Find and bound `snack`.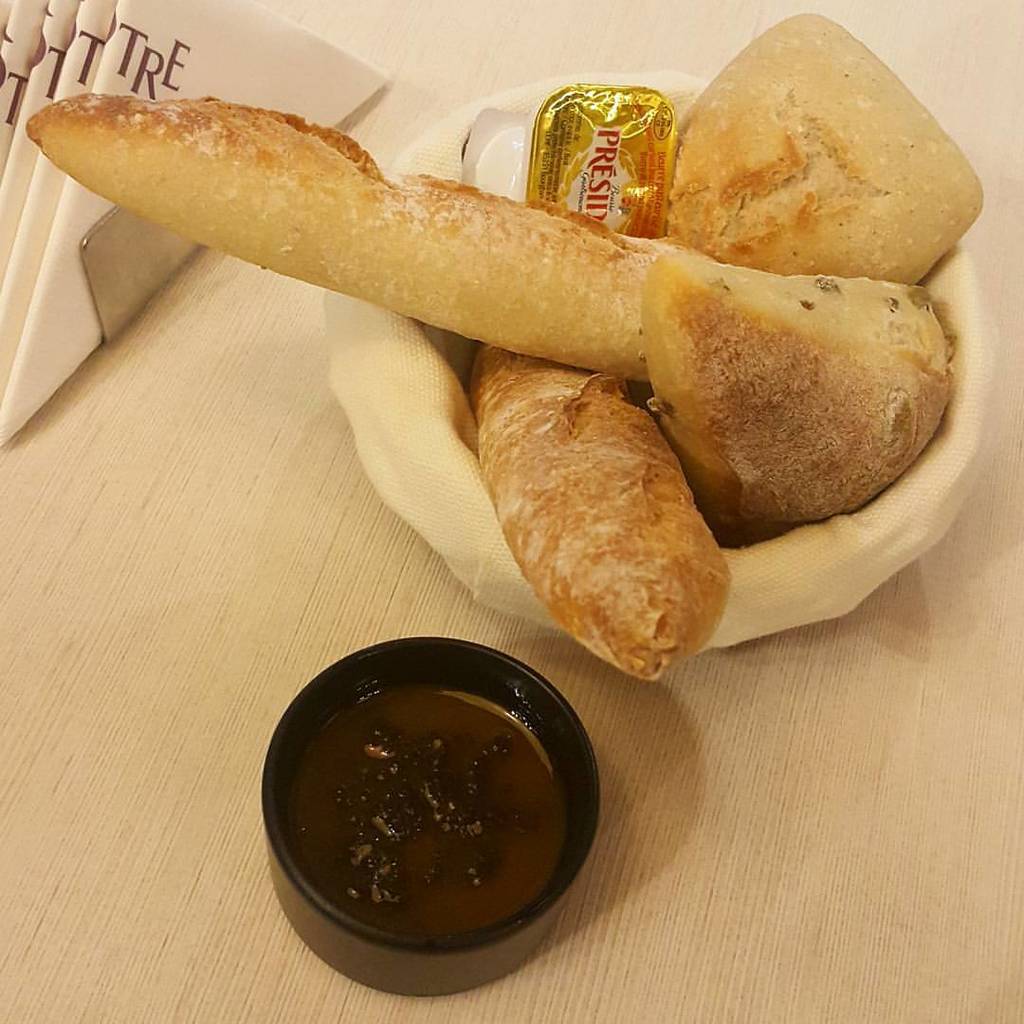
Bound: x1=467, y1=335, x2=671, y2=682.
